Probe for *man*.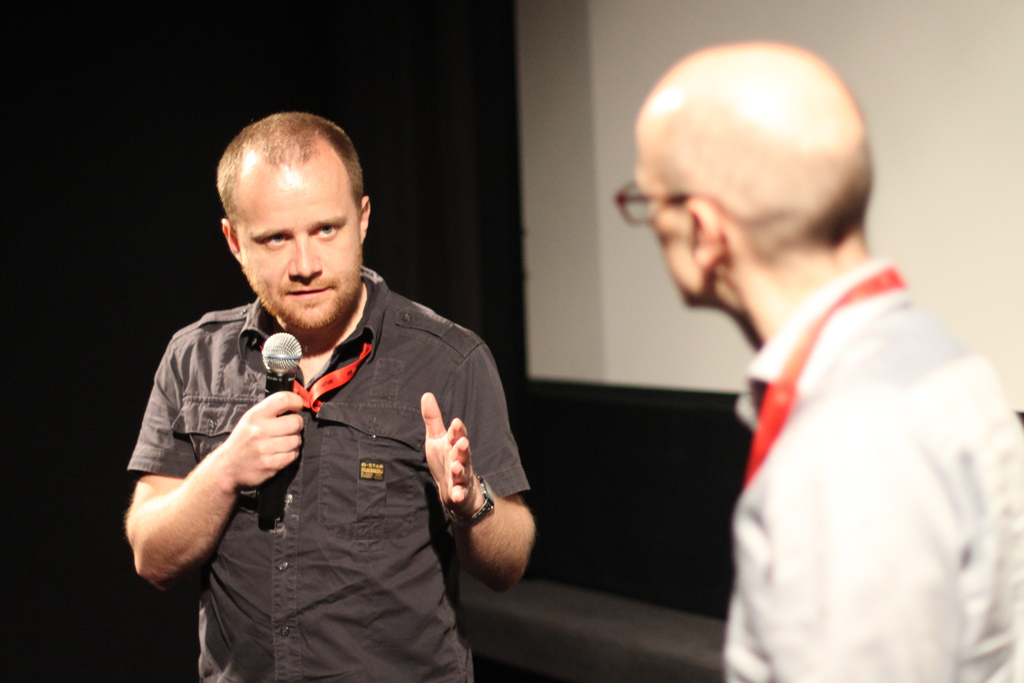
Probe result: bbox(615, 43, 1023, 682).
